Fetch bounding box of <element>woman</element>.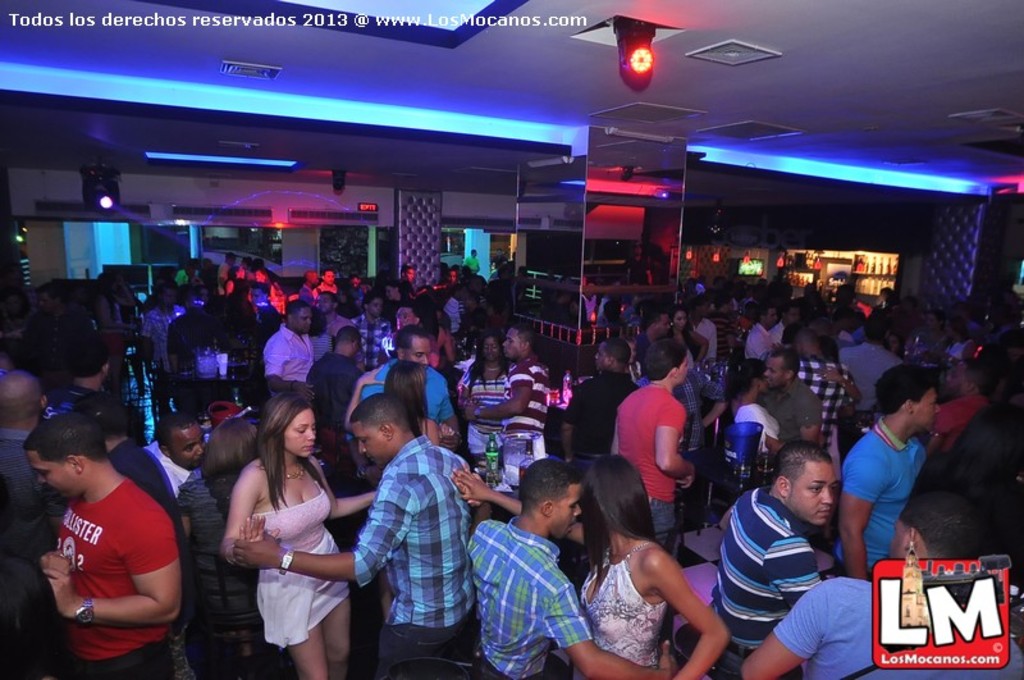
Bbox: (left=791, top=311, right=855, bottom=470).
